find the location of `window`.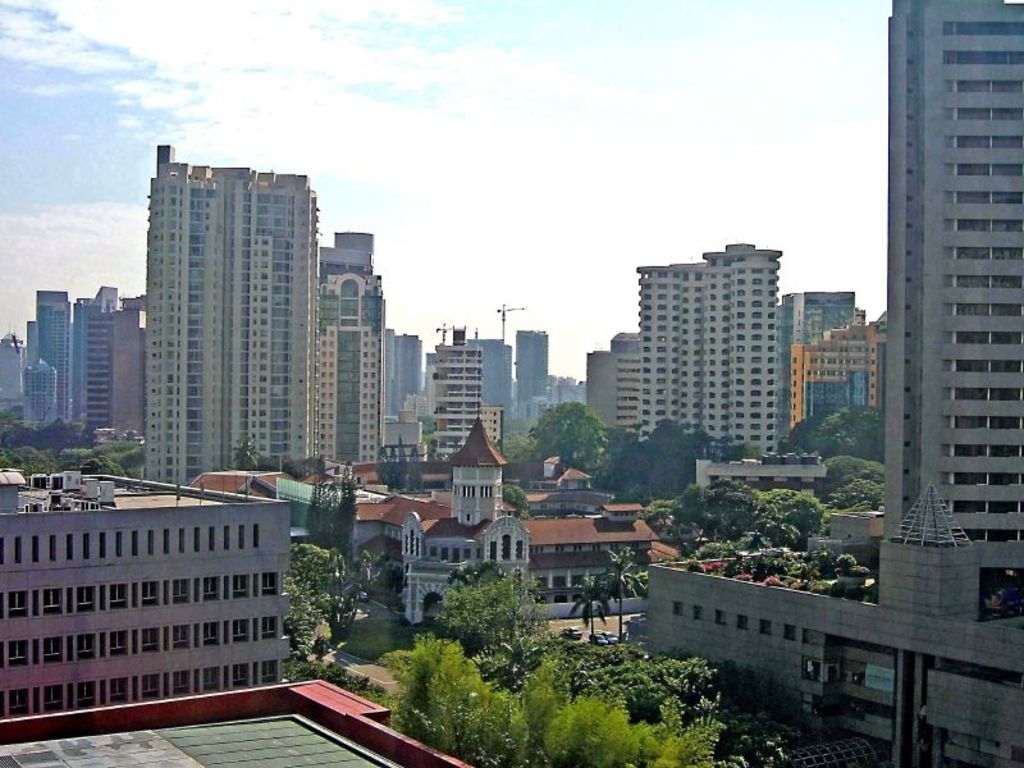
Location: box=[787, 623, 796, 644].
